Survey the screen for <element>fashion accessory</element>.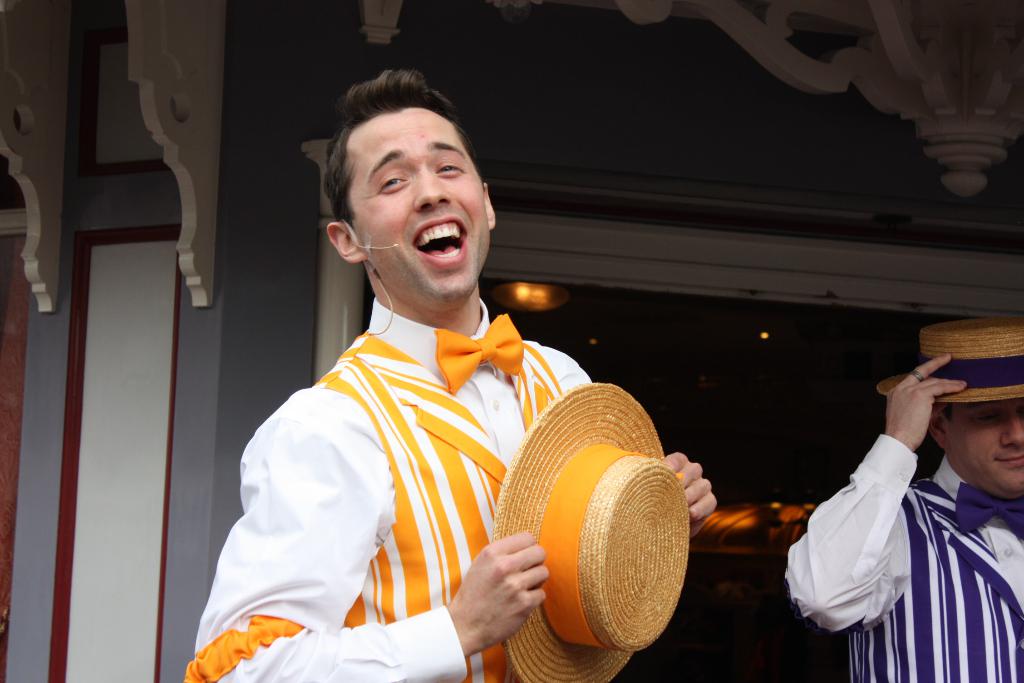
Survey found: (x1=492, y1=383, x2=692, y2=682).
